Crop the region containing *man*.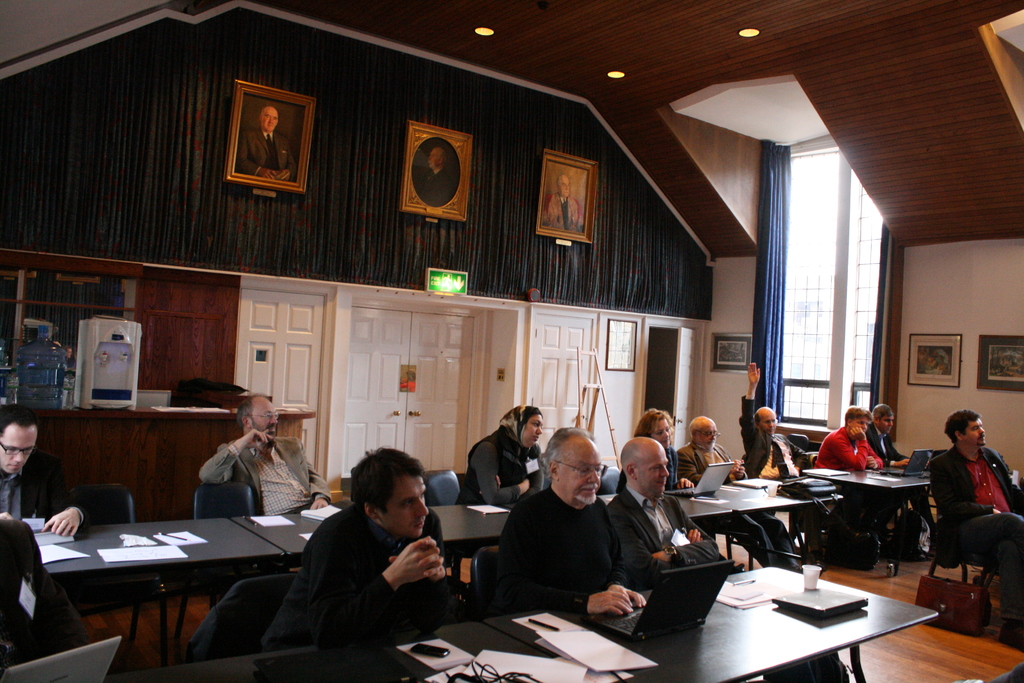
Crop region: [815,407,884,470].
